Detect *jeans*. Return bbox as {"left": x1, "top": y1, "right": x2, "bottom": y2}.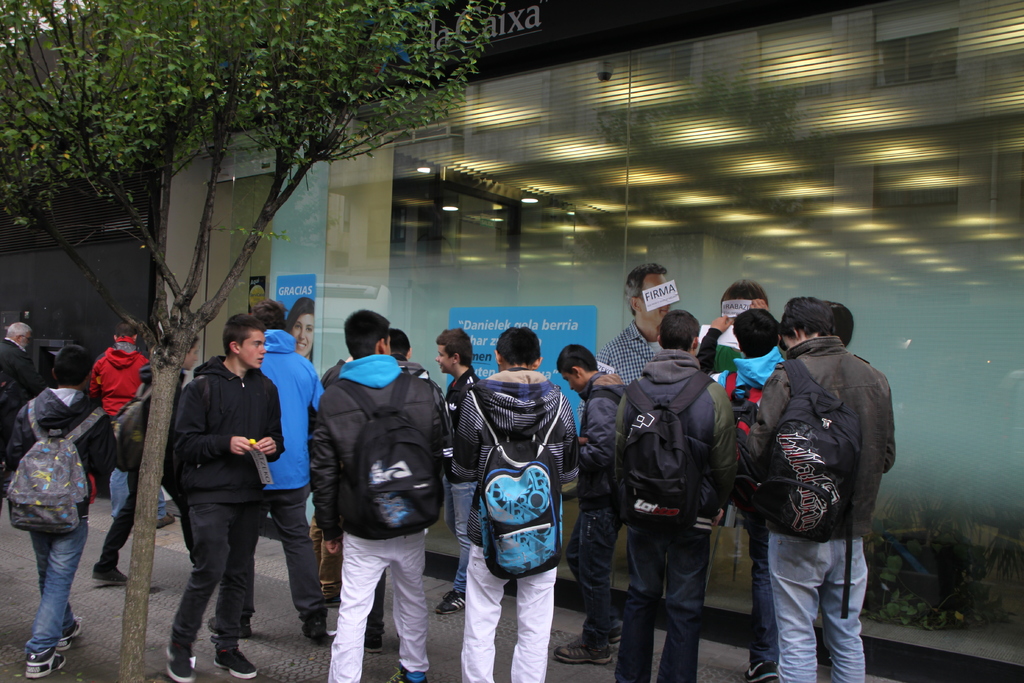
{"left": 614, "top": 529, "right": 709, "bottom": 682}.
